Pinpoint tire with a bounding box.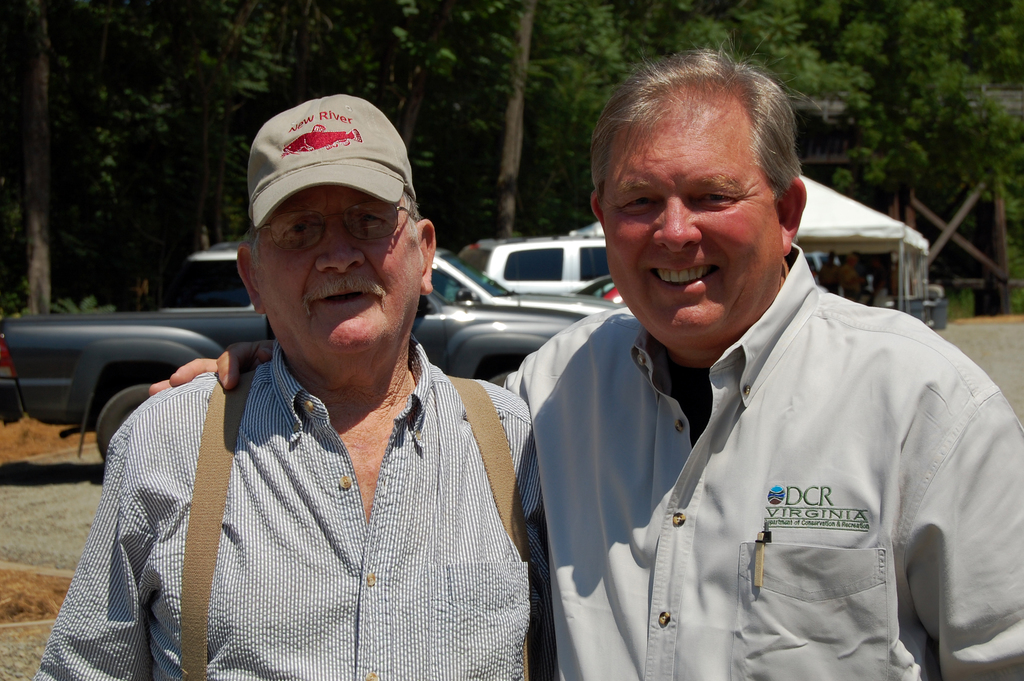
482,369,513,385.
